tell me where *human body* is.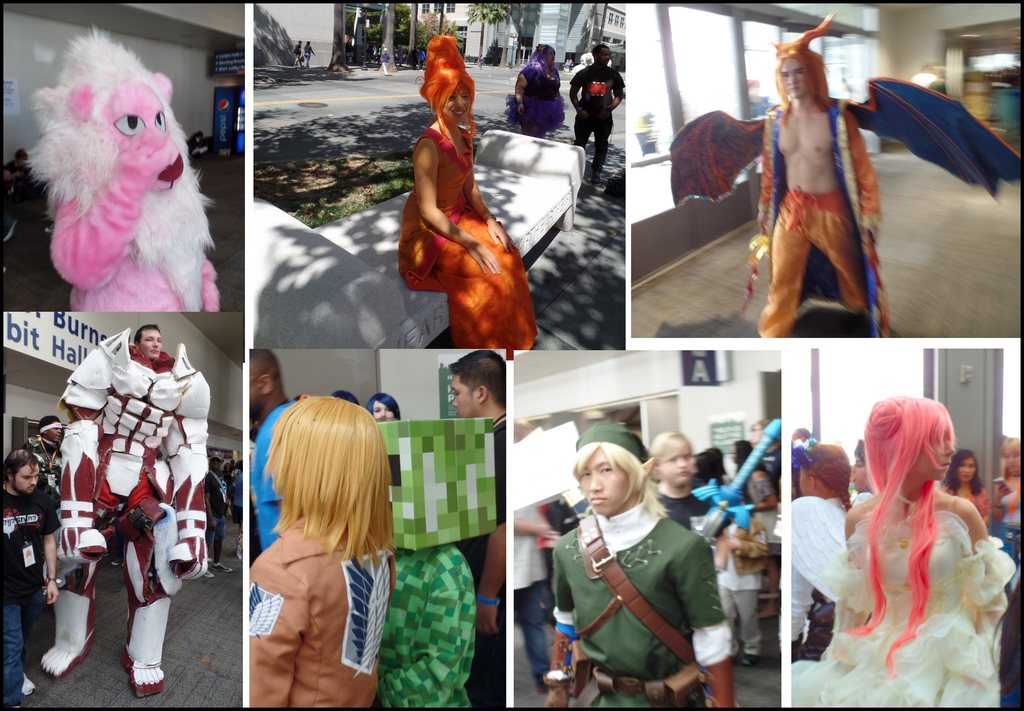
*human body* is at <region>389, 43, 529, 377</region>.
